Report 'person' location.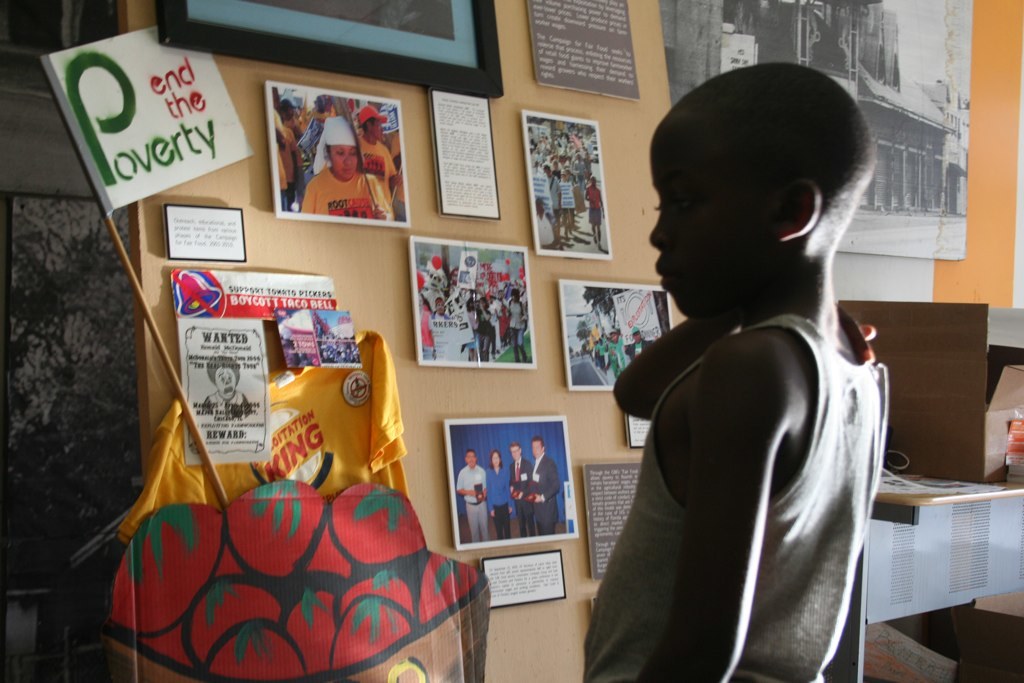
Report: Rect(456, 449, 487, 542).
